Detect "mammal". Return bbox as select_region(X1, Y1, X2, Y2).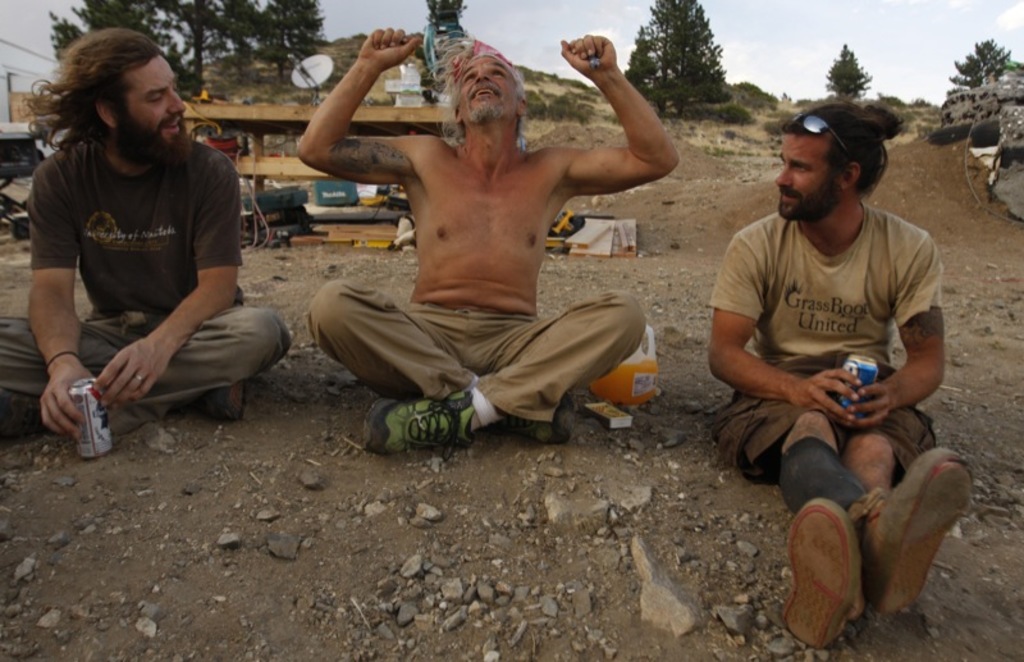
select_region(303, 23, 675, 462).
